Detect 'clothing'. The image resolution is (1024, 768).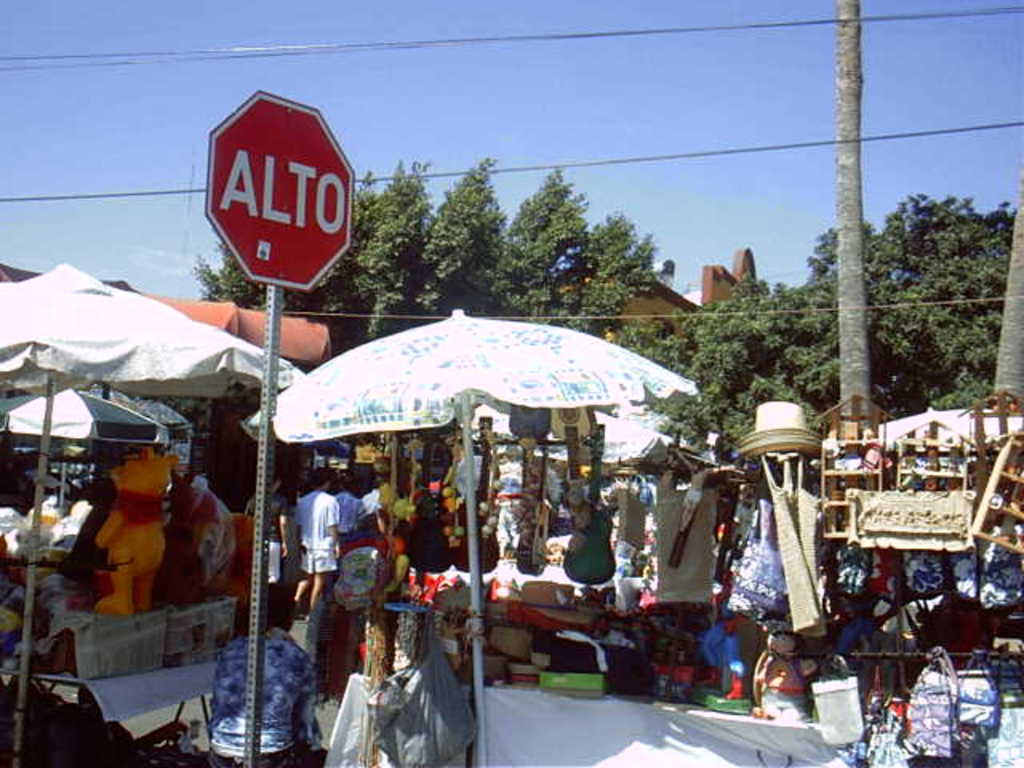
Rect(341, 488, 360, 531).
